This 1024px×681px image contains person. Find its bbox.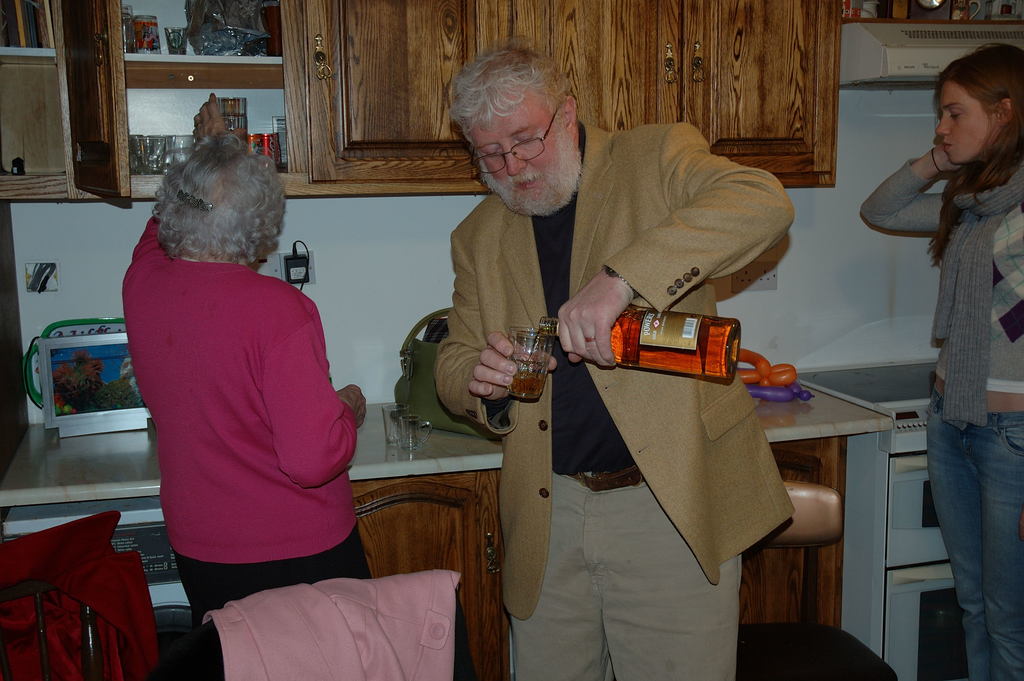
x1=860, y1=43, x2=1023, y2=680.
